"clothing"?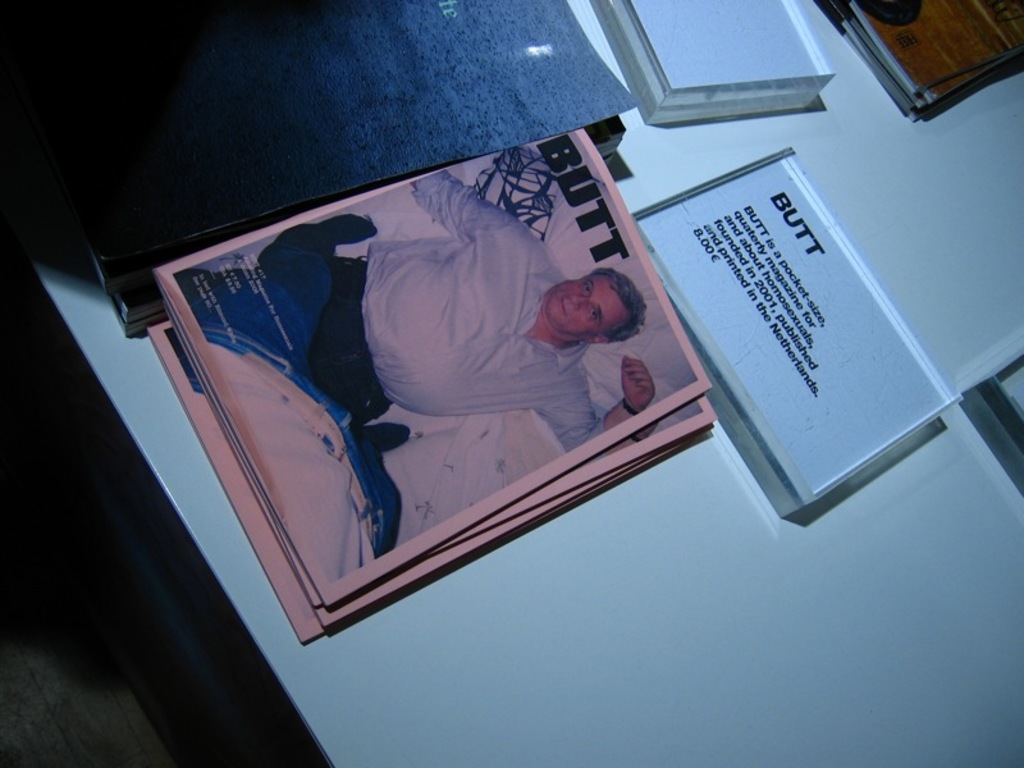
x1=303, y1=178, x2=609, y2=438
